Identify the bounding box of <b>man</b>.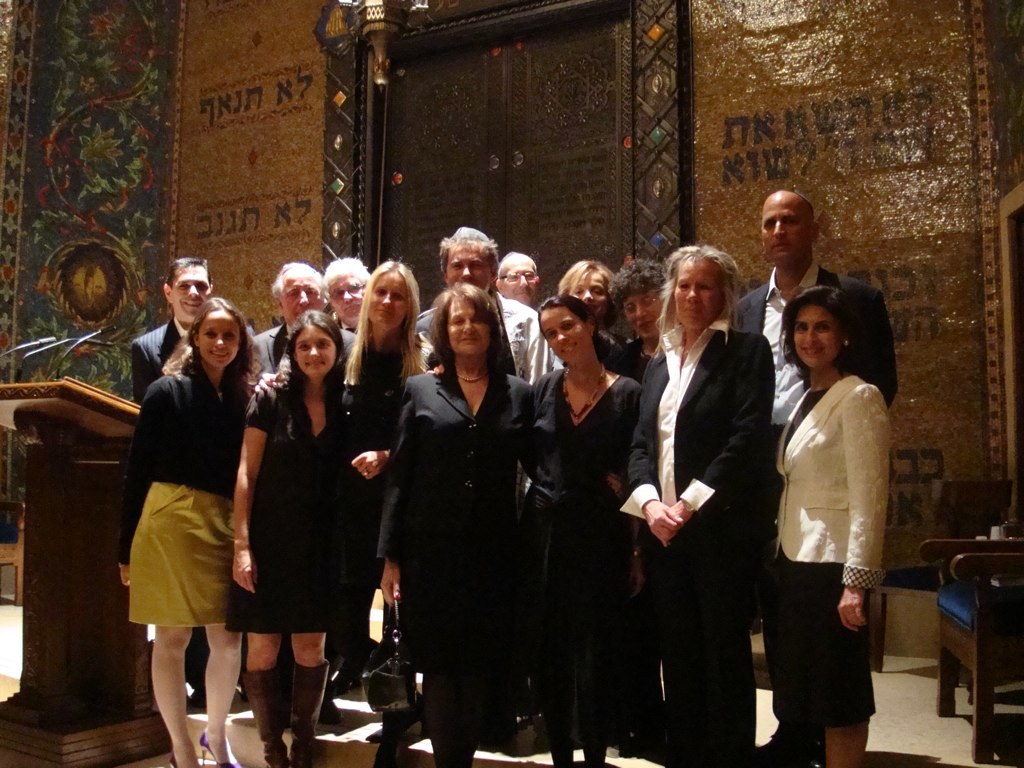
326/256/370/330.
